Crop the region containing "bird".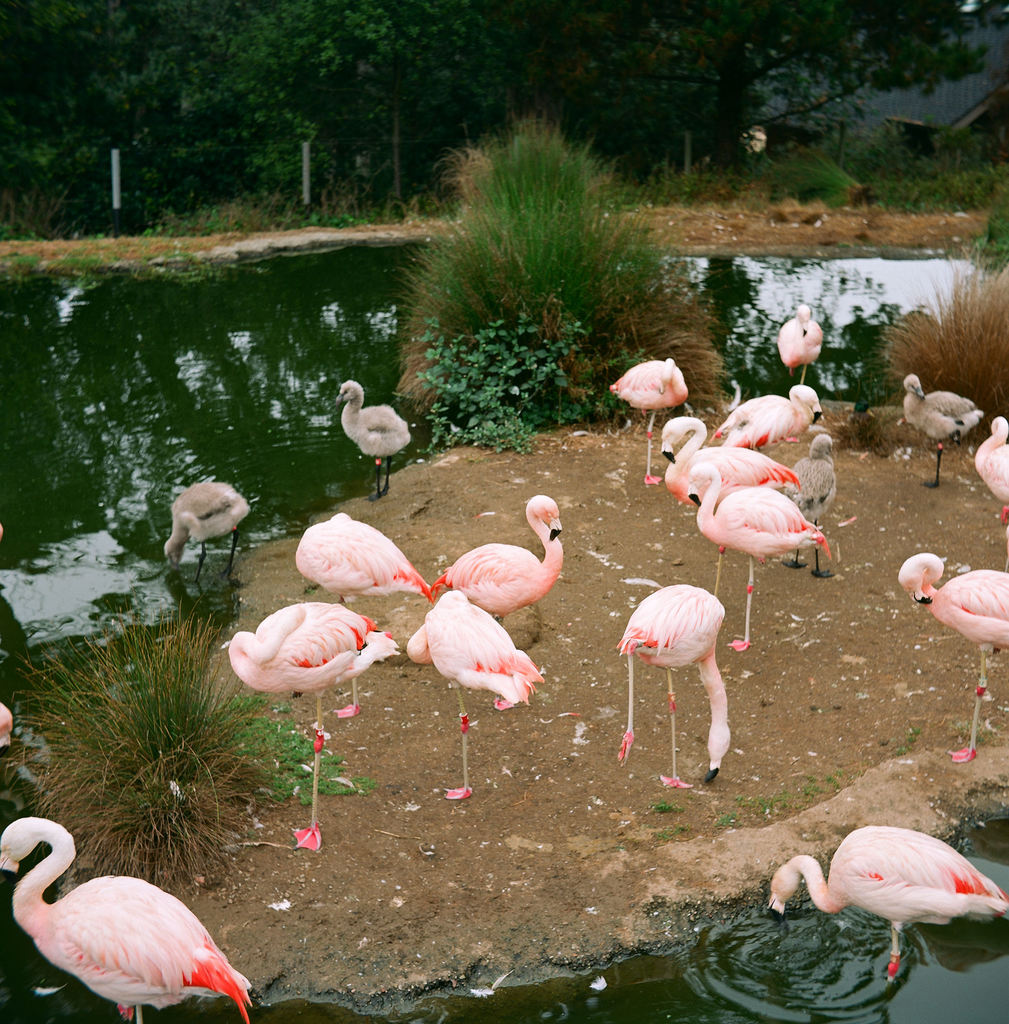
Crop region: 400,595,543,812.
